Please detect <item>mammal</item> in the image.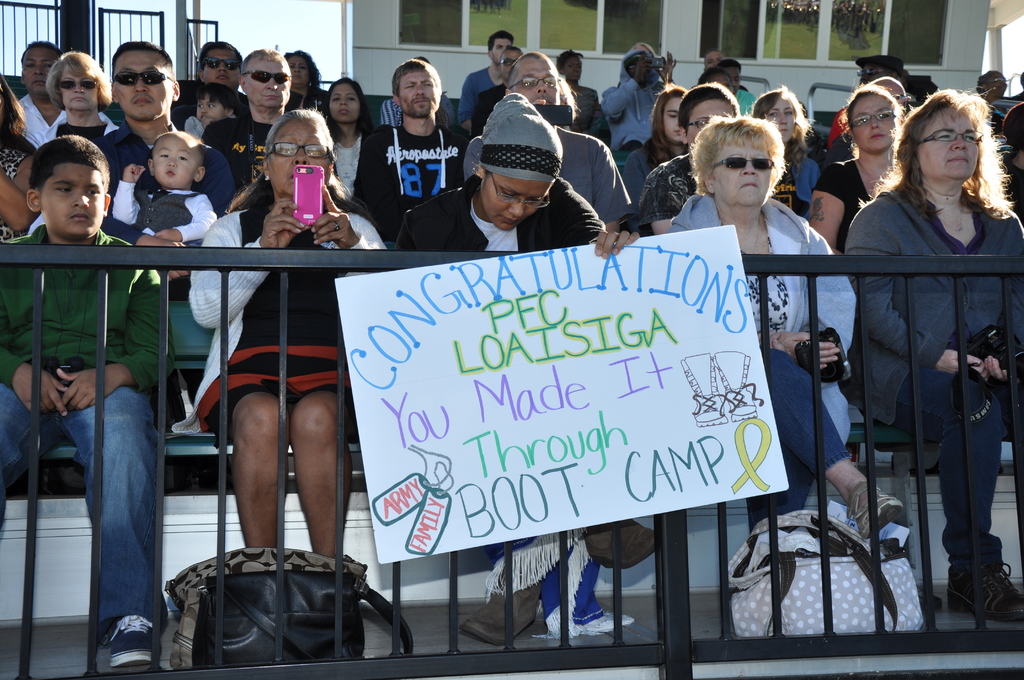
(left=702, top=49, right=728, bottom=74).
